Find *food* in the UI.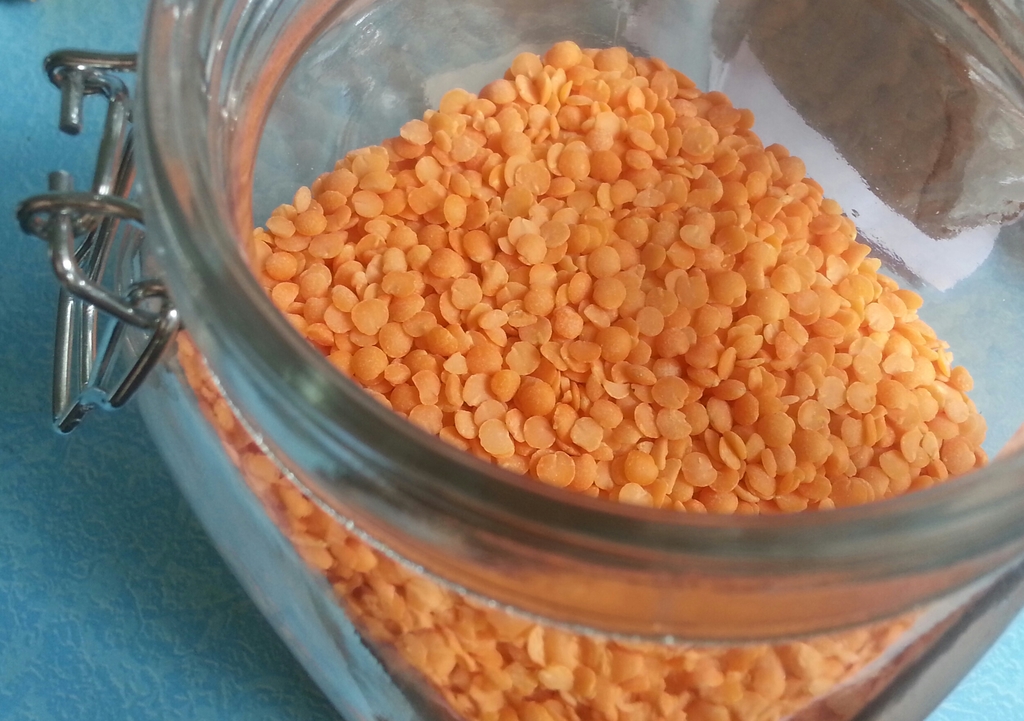
UI element at Rect(173, 40, 982, 720).
